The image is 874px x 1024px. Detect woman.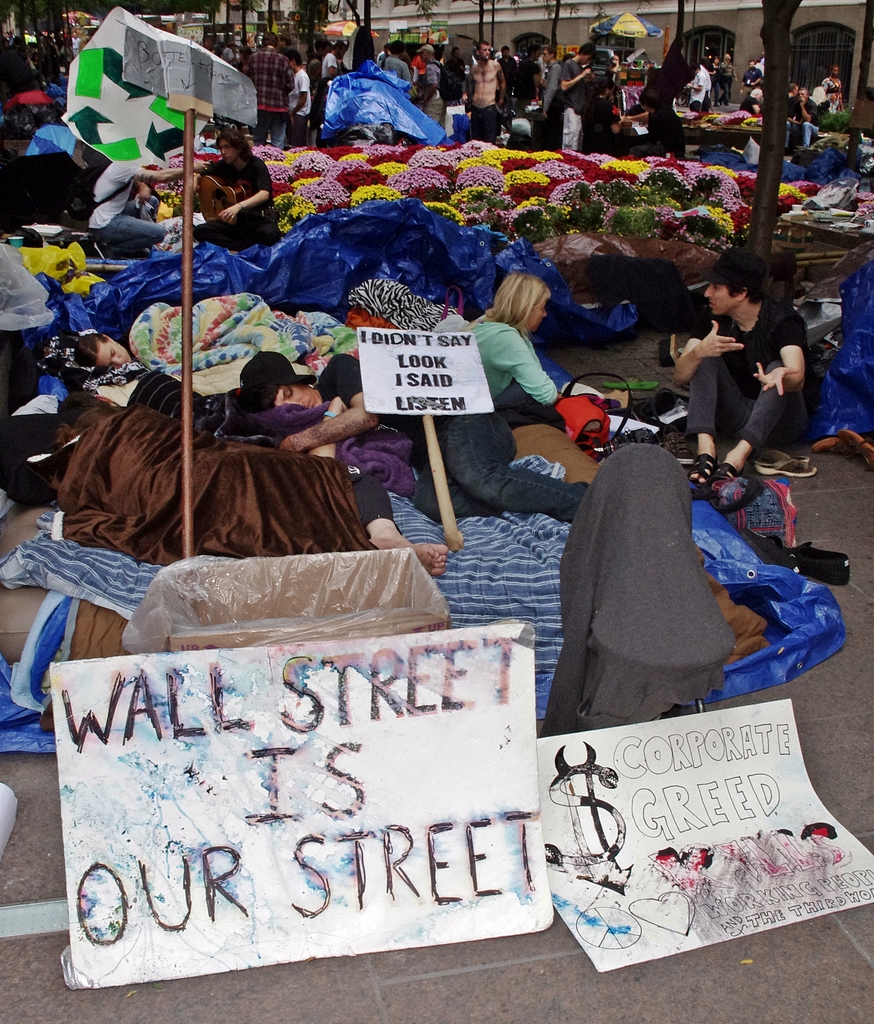
Detection: [x1=465, y1=269, x2=615, y2=428].
